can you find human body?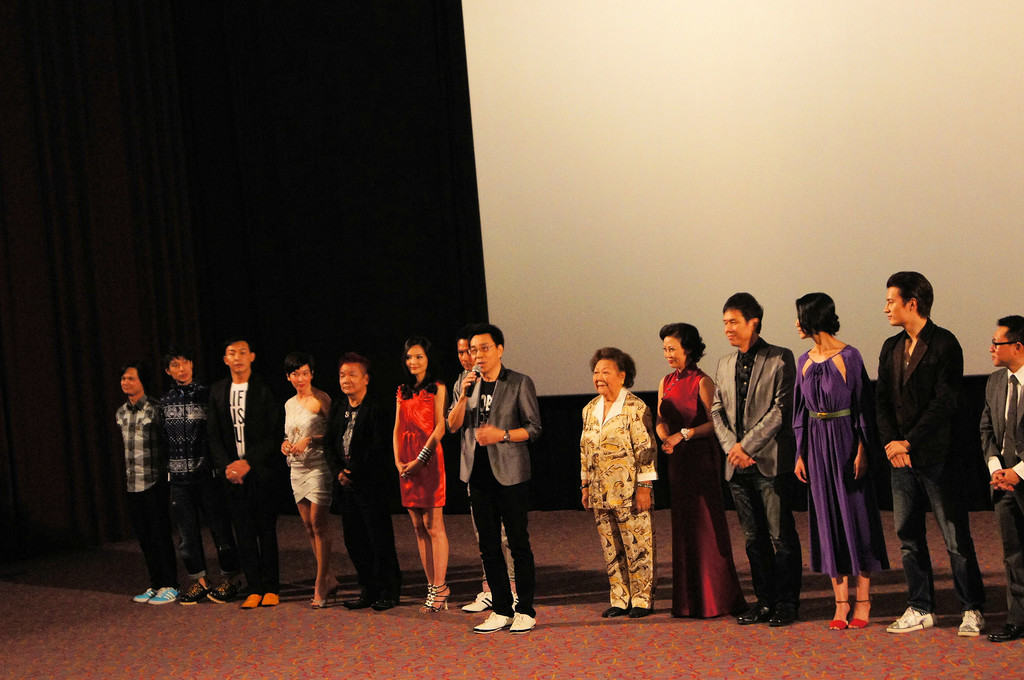
Yes, bounding box: <box>384,339,450,617</box>.
